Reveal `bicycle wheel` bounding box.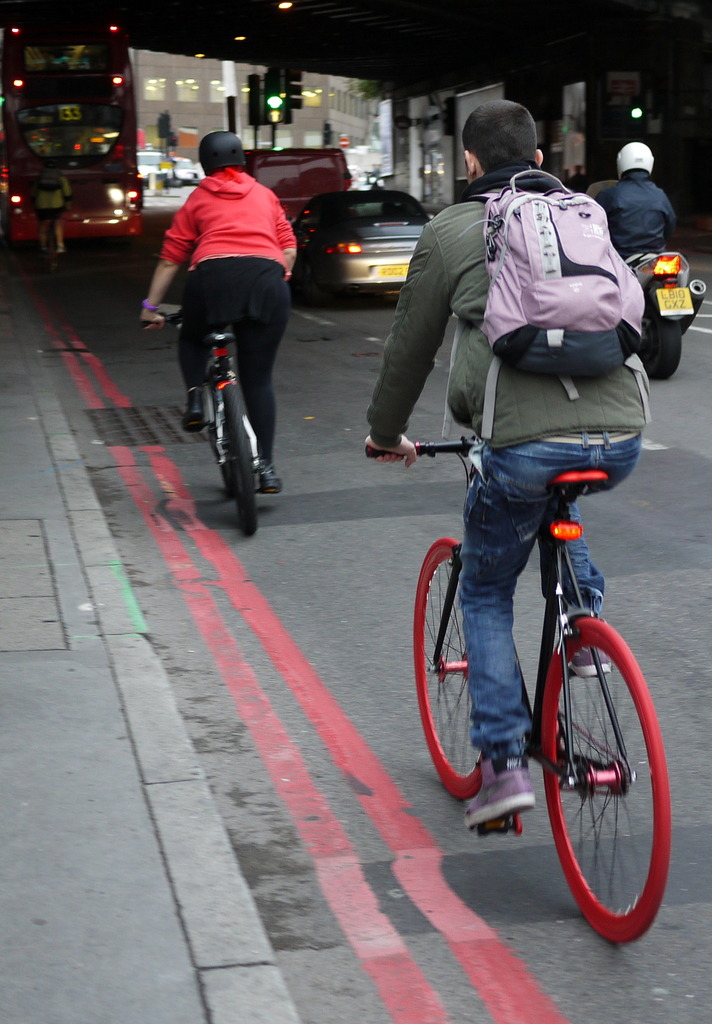
Revealed: <box>412,538,482,803</box>.
